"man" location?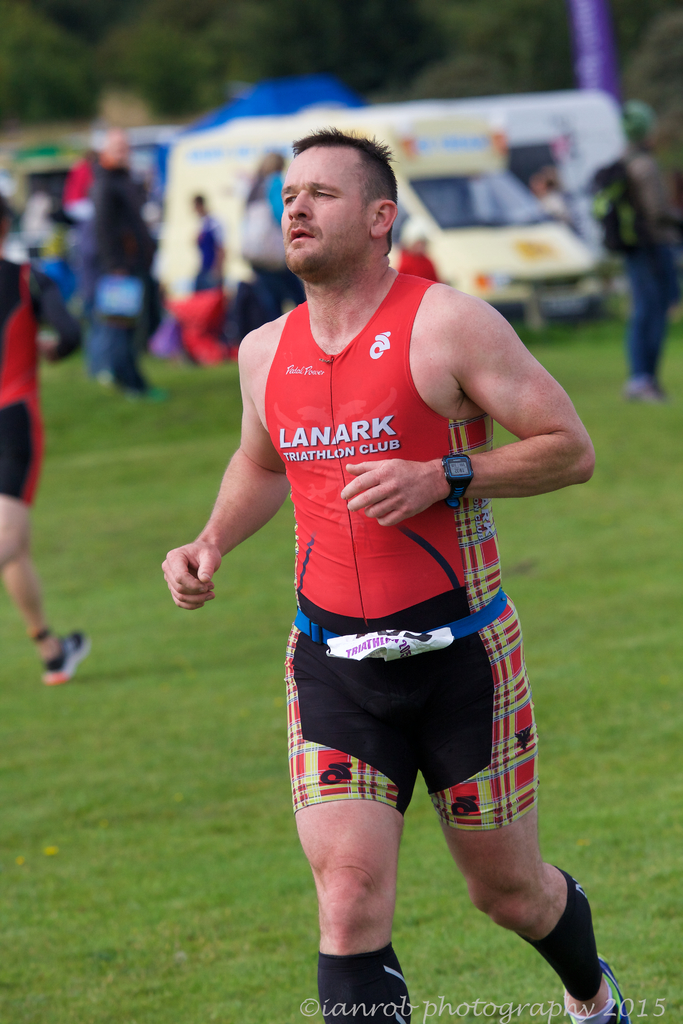
199 137 594 1011
